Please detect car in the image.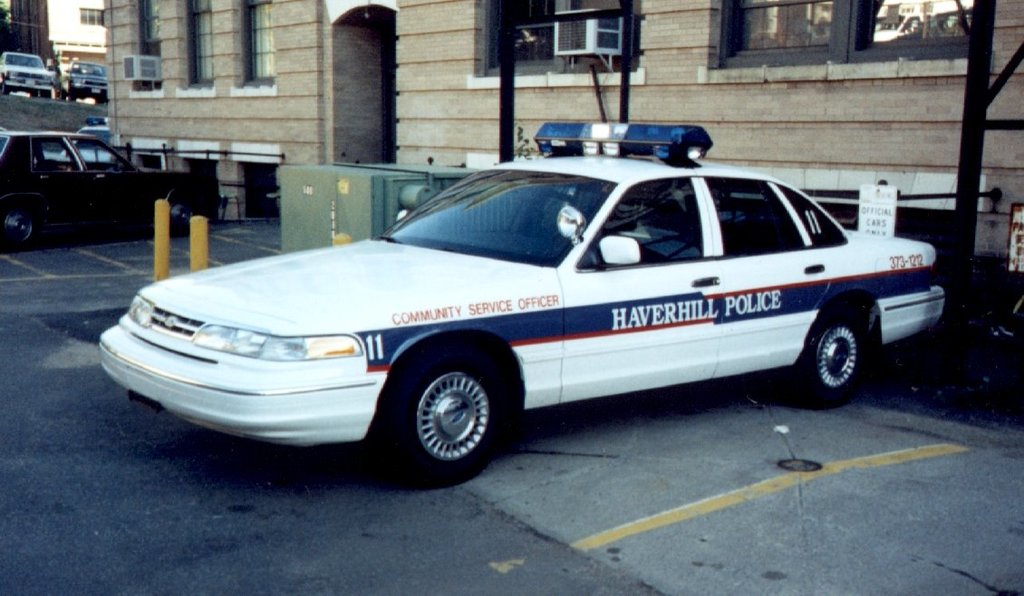
[x1=58, y1=53, x2=111, y2=96].
